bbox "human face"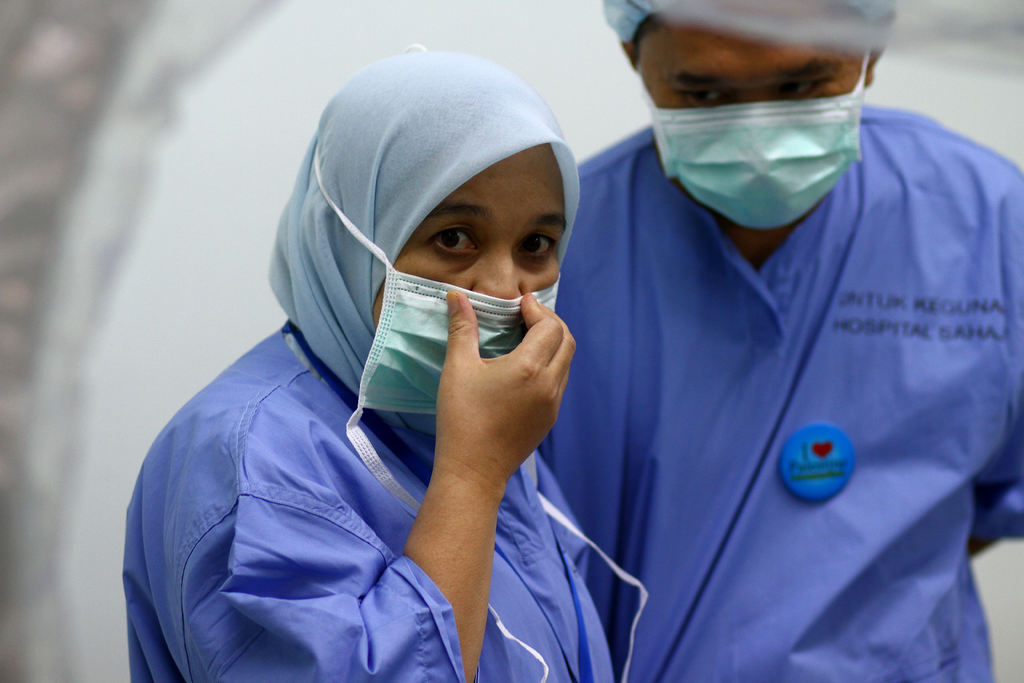
locate(635, 19, 861, 102)
